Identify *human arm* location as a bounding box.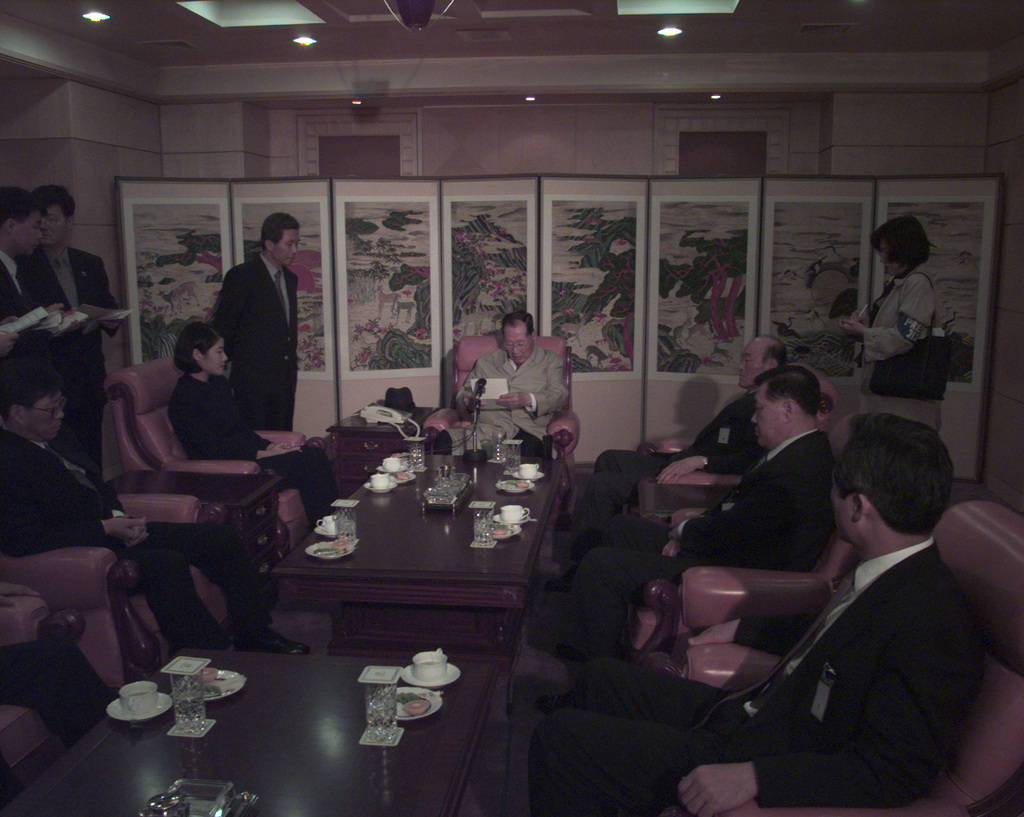
rect(251, 425, 291, 452).
